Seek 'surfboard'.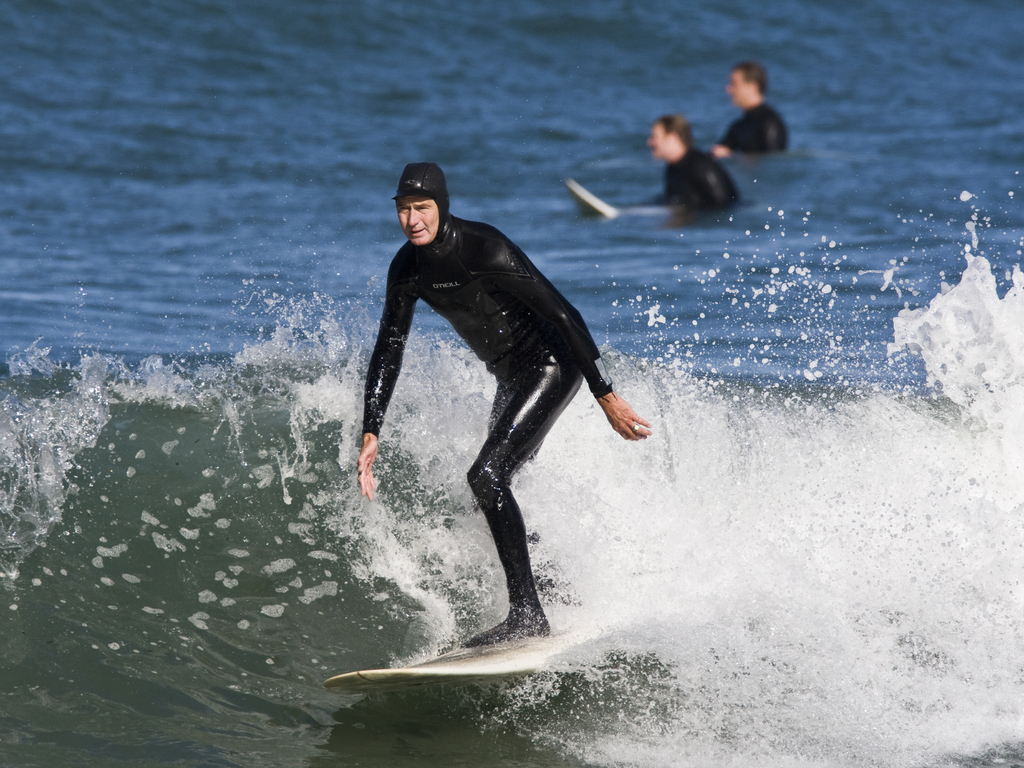
{"left": 319, "top": 623, "right": 603, "bottom": 696}.
